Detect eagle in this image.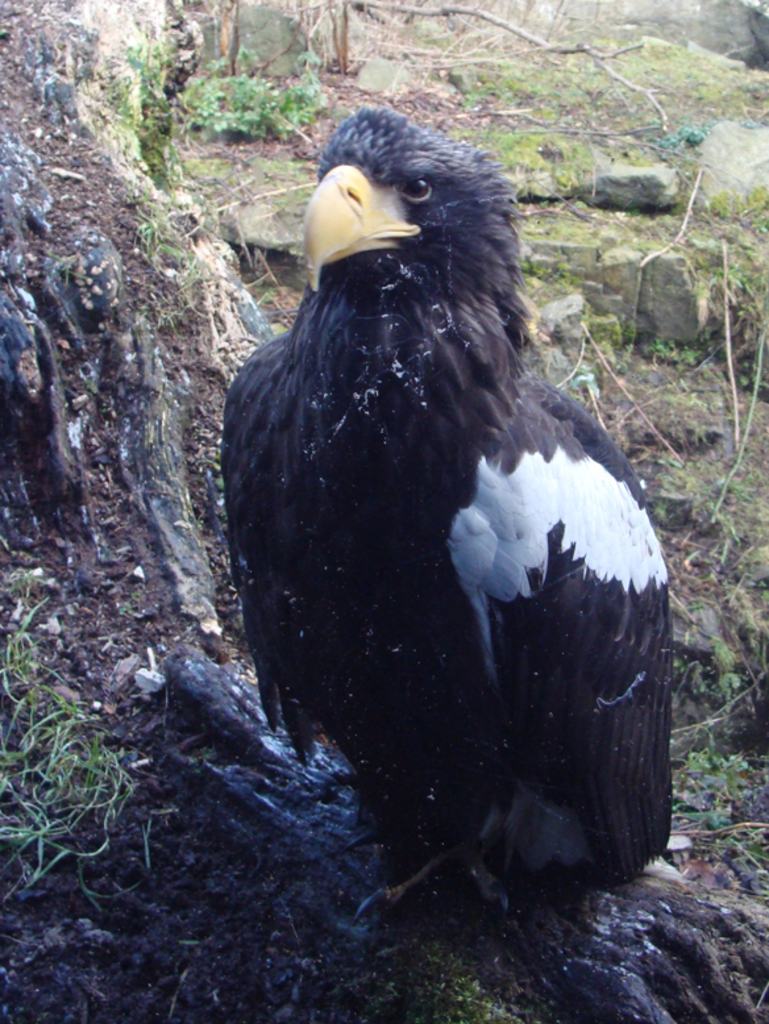
Detection: x1=215 y1=101 x2=687 y2=946.
